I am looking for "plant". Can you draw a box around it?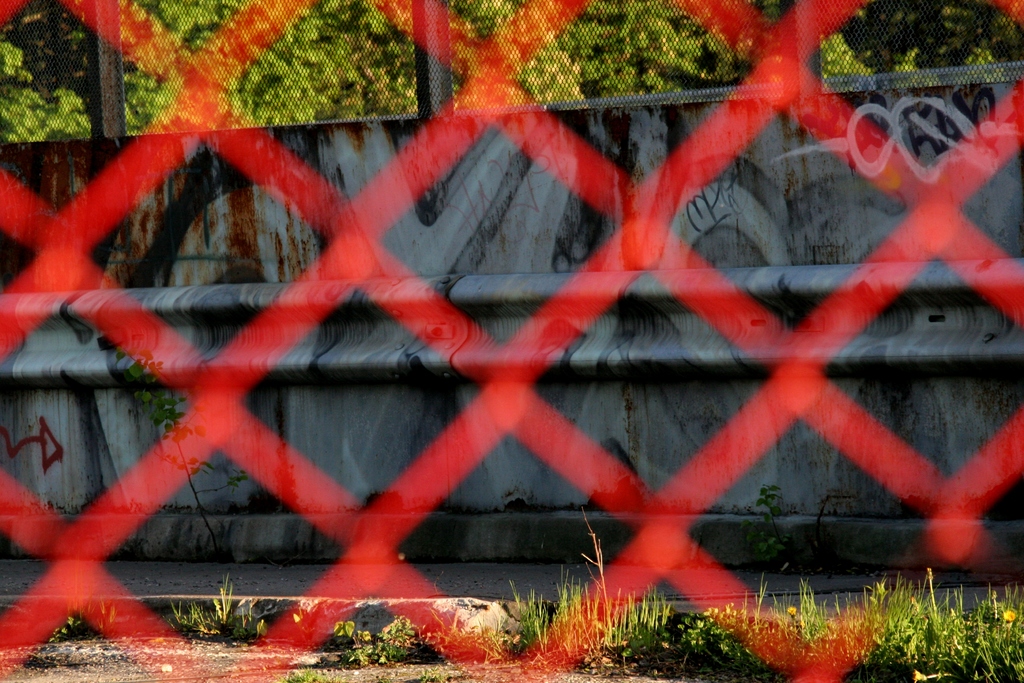
Sure, the bounding box is 384 661 483 682.
